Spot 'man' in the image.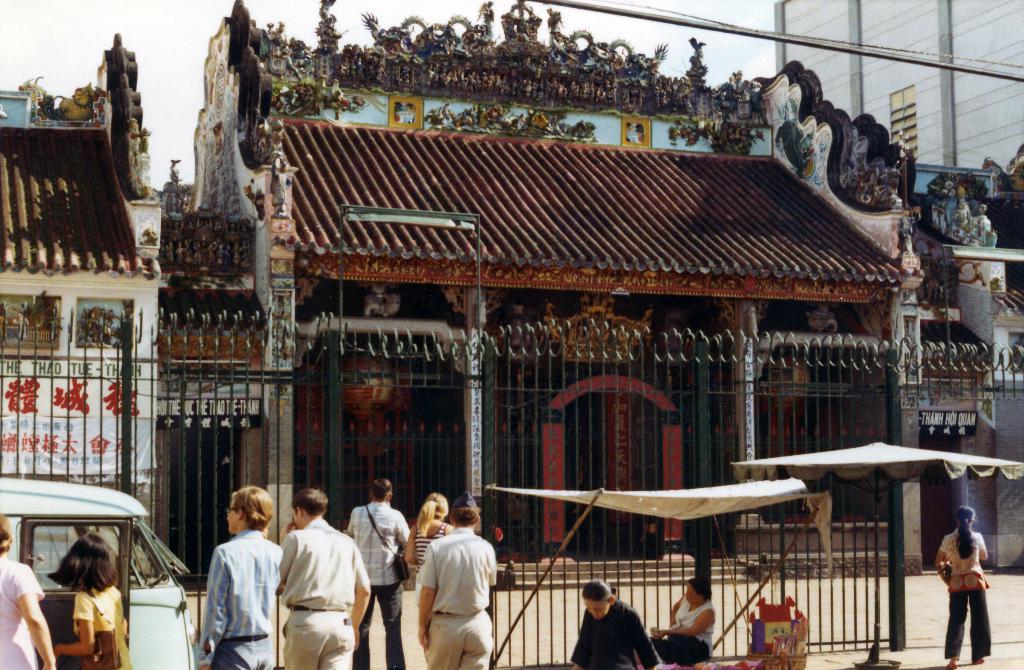
'man' found at (270,483,375,669).
